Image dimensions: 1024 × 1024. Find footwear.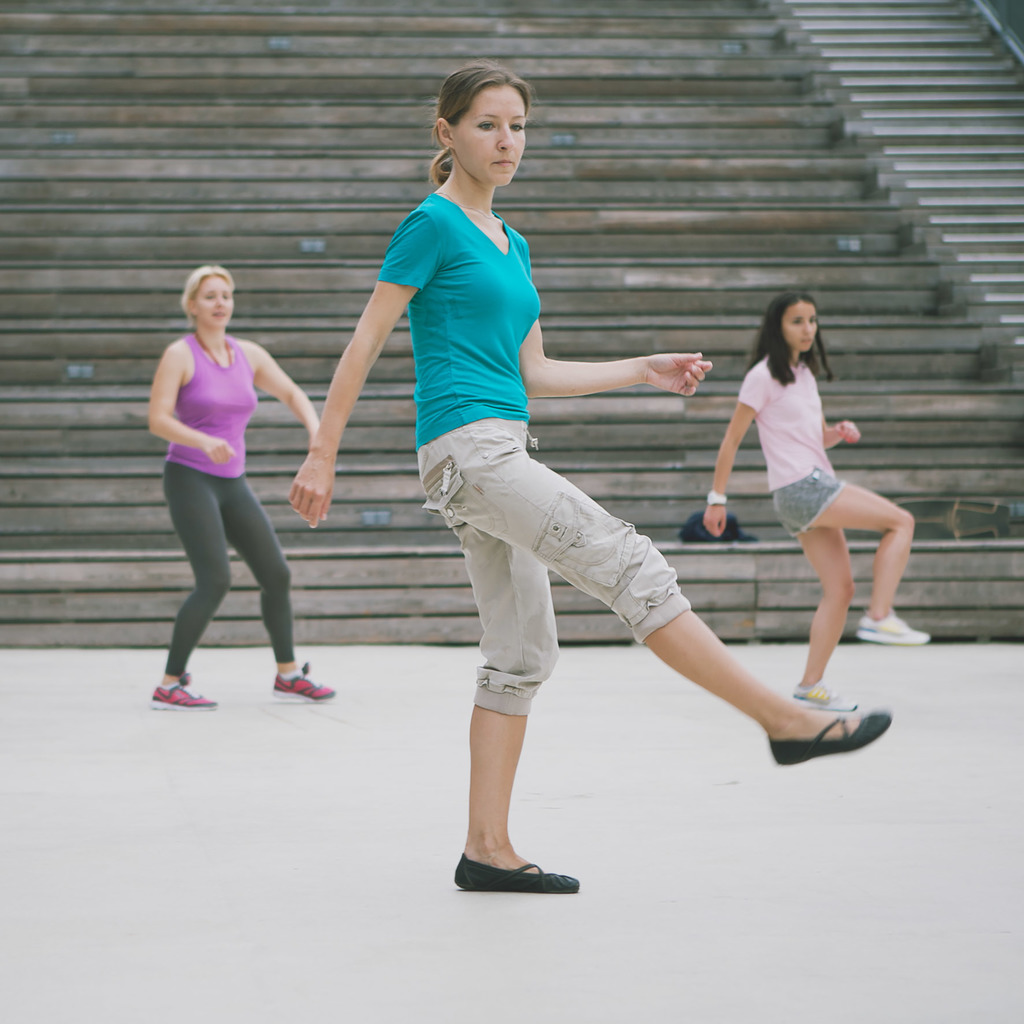
select_region(267, 659, 335, 705).
